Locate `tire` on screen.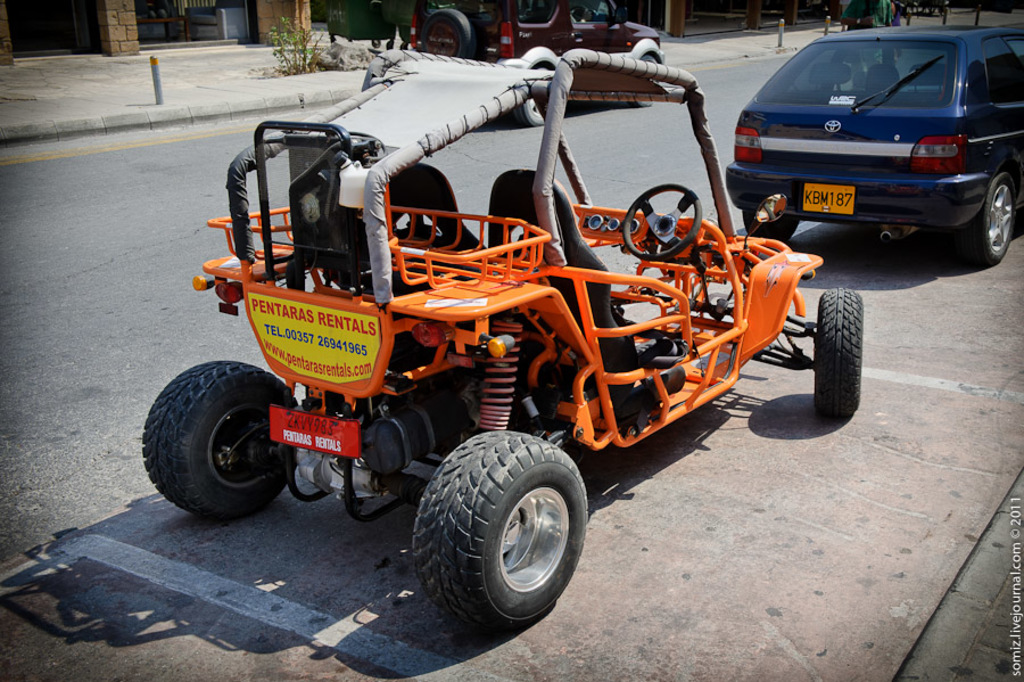
On screen at l=956, t=167, r=1014, b=263.
